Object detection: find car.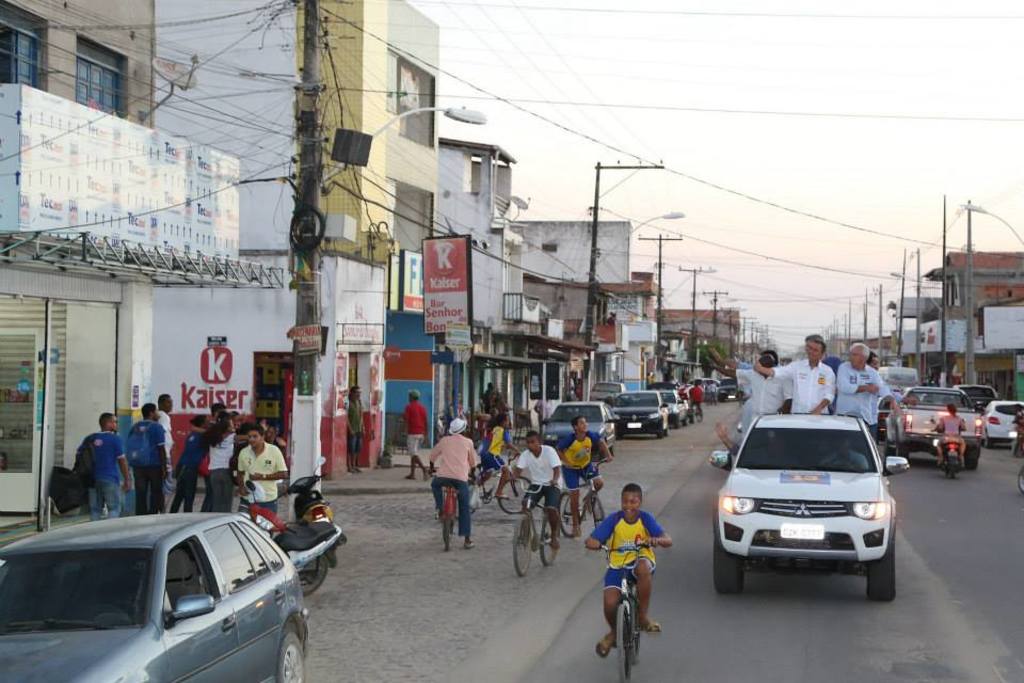
<region>983, 399, 1021, 444</region>.
